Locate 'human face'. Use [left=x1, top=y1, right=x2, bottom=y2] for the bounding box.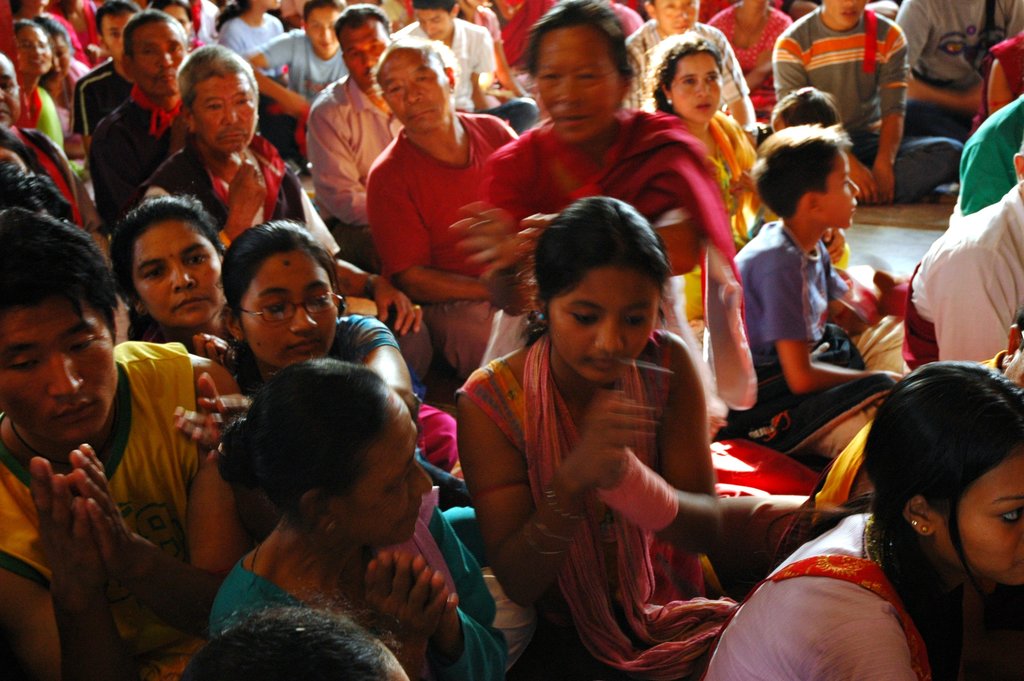
[left=1, top=290, right=115, bottom=444].
